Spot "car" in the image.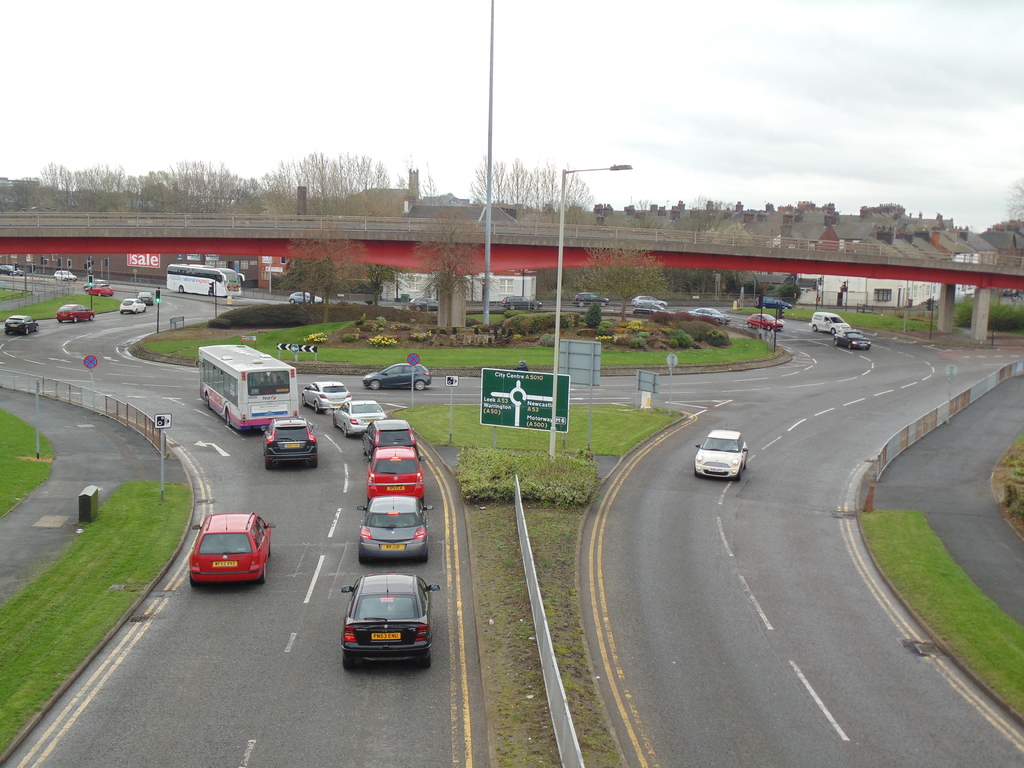
"car" found at [701, 428, 756, 483].
